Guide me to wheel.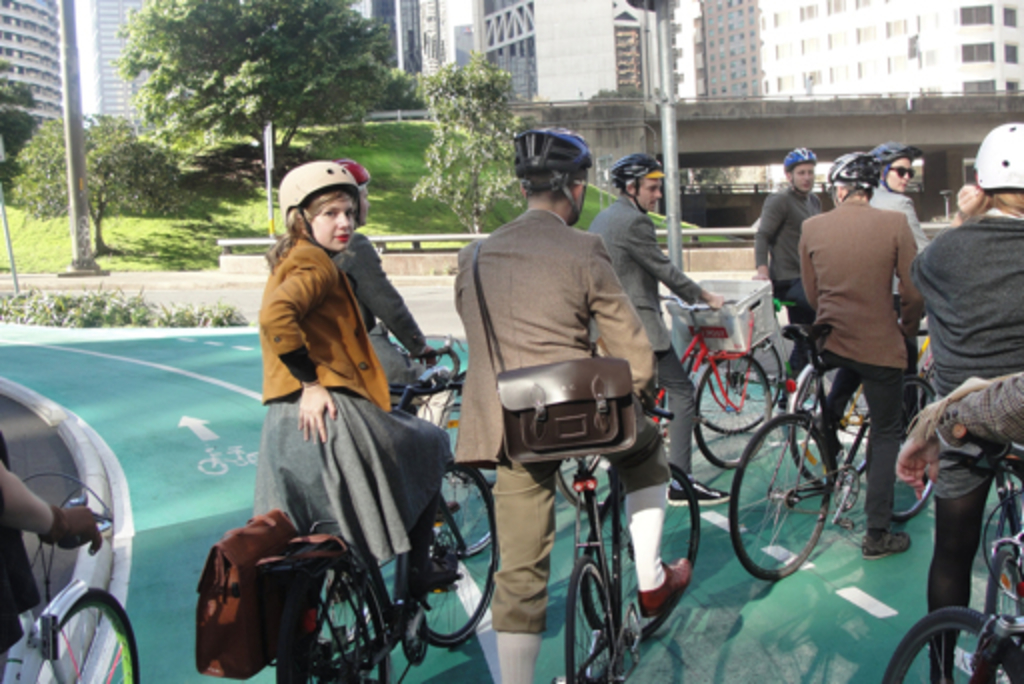
Guidance: x1=620 y1=462 x2=704 y2=650.
